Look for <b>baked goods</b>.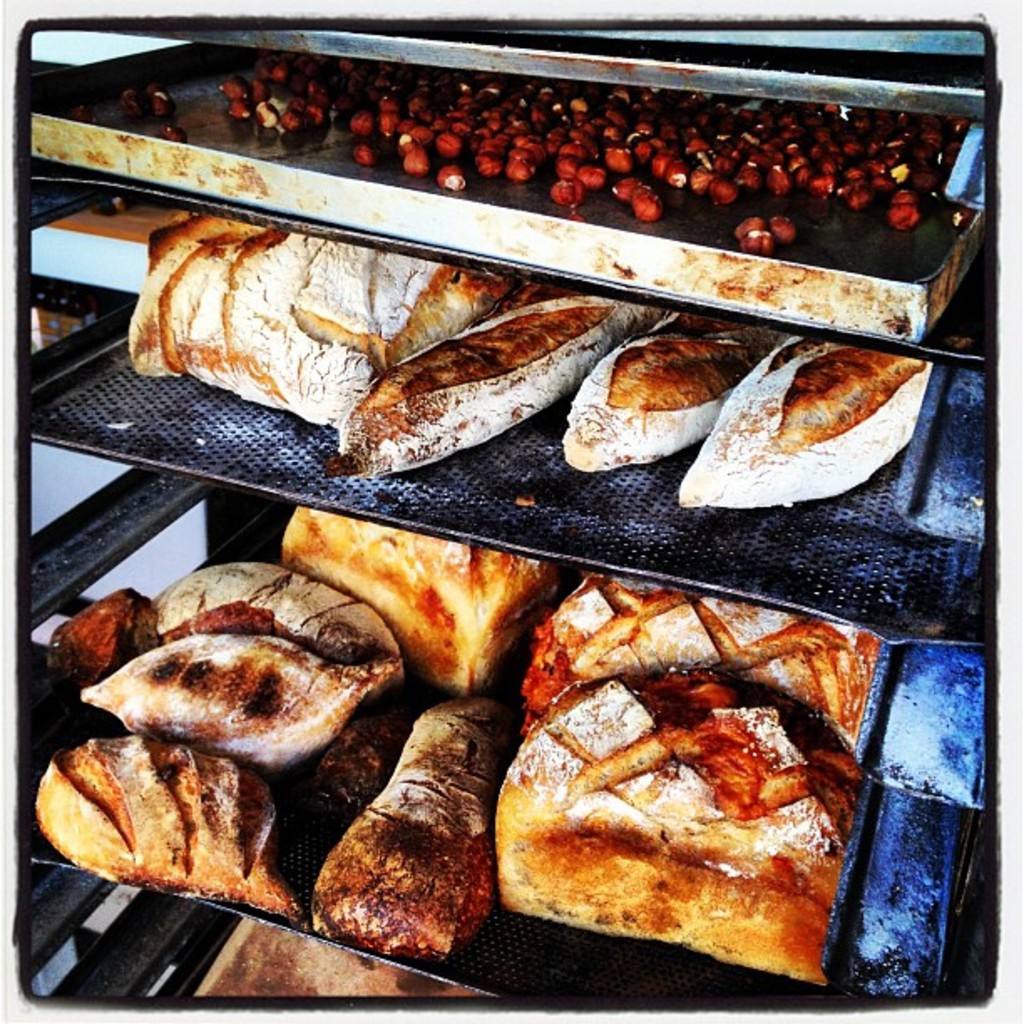
Found: pyautogui.locateOnScreen(33, 738, 298, 902).
